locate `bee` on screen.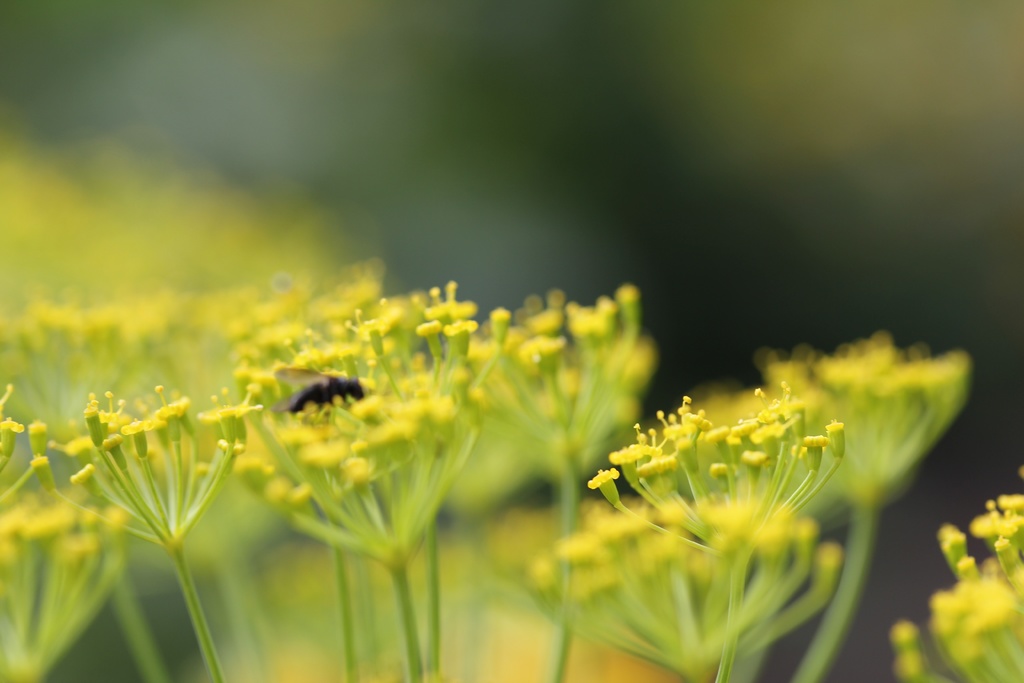
On screen at [x1=257, y1=368, x2=369, y2=443].
